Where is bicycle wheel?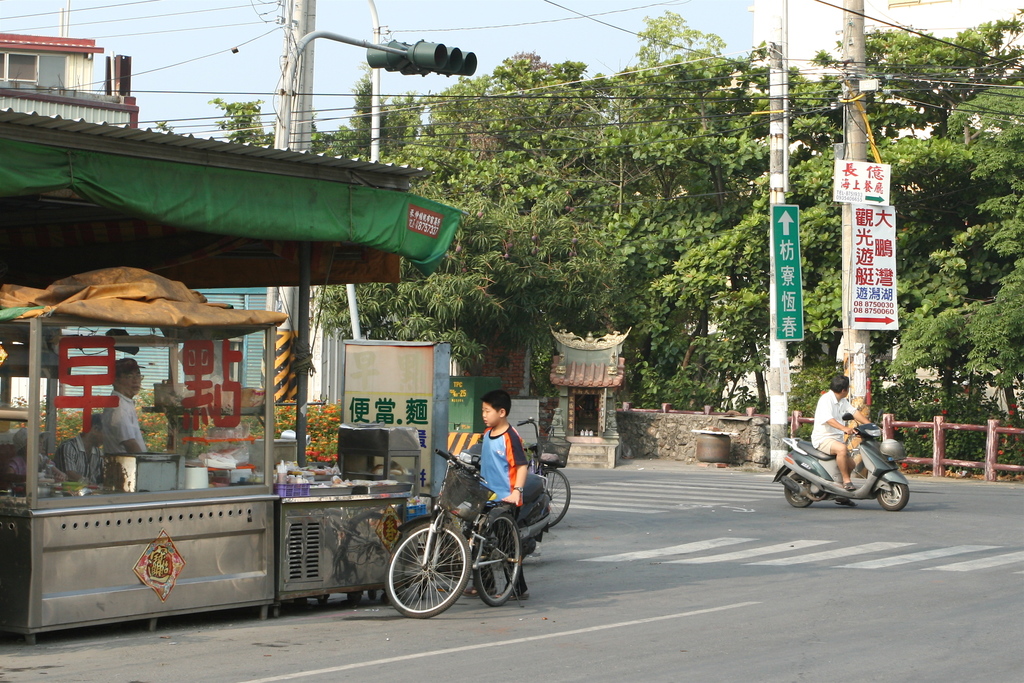
left=470, top=509, right=522, bottom=604.
